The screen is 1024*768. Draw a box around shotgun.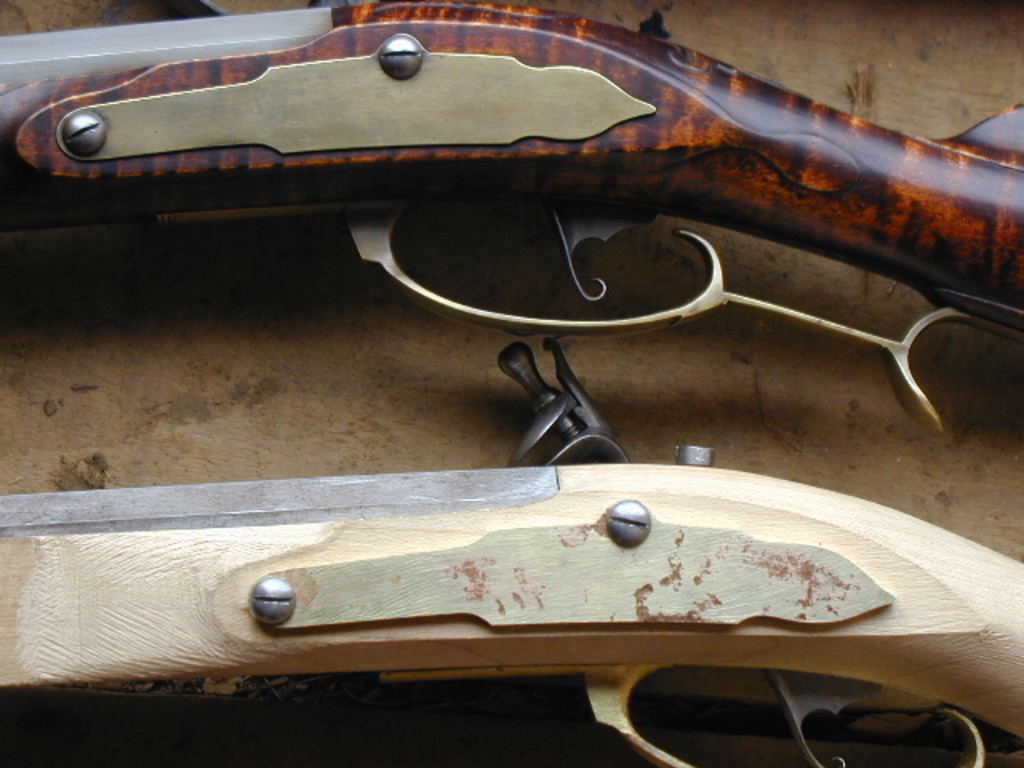
box=[0, 0, 1022, 430].
